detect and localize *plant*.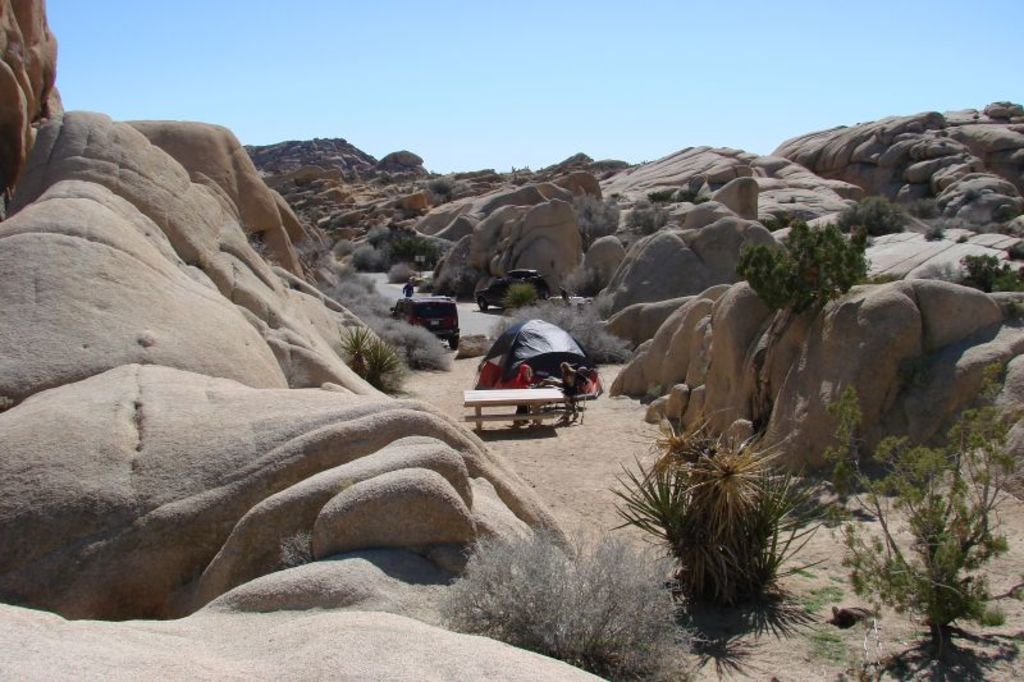
Localized at pyautogui.locateOnScreen(956, 247, 1012, 297).
